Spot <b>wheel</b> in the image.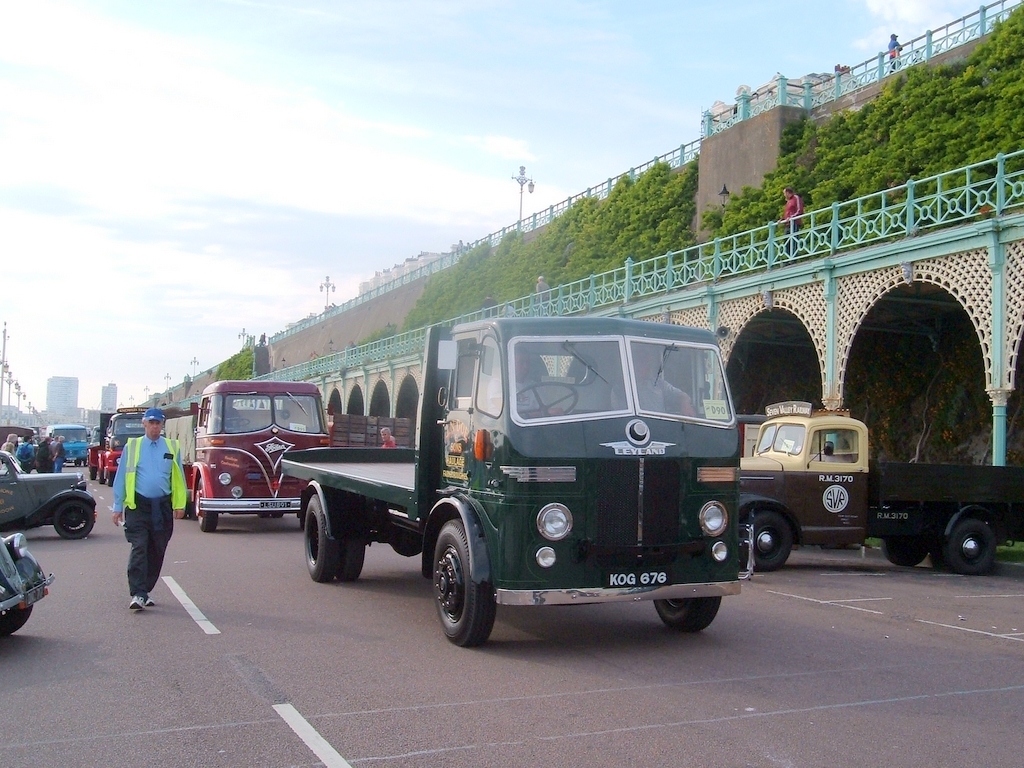
<b>wheel</b> found at bbox=(92, 468, 104, 482).
